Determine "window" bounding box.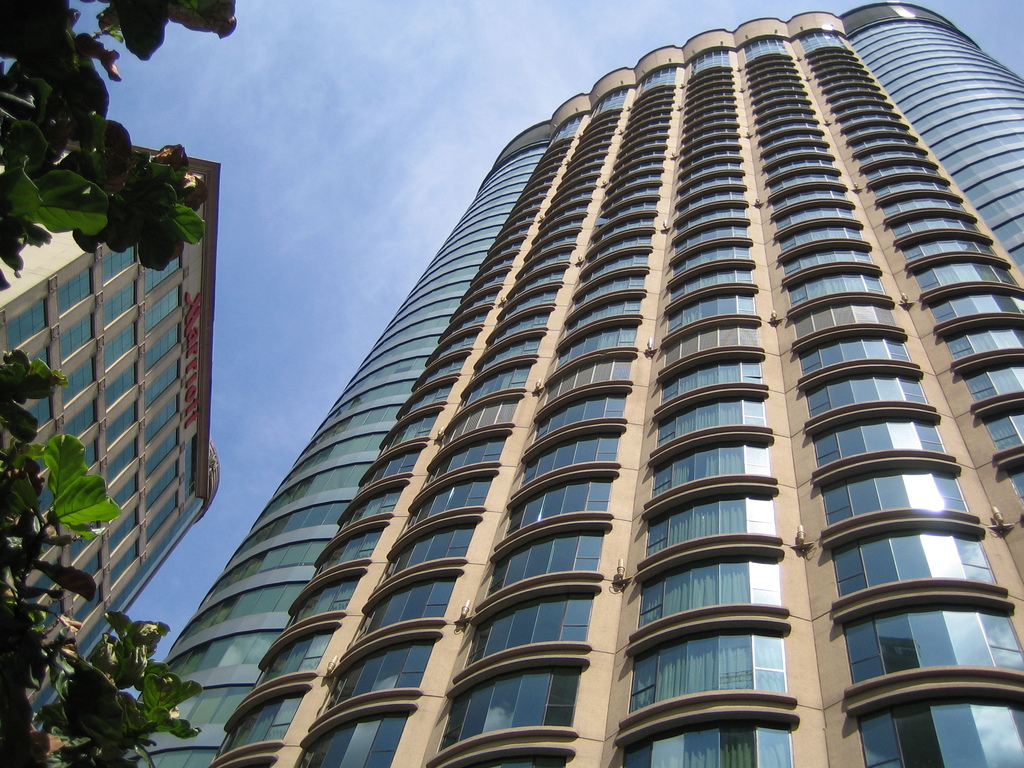
Determined: [x1=821, y1=525, x2=1002, y2=611].
